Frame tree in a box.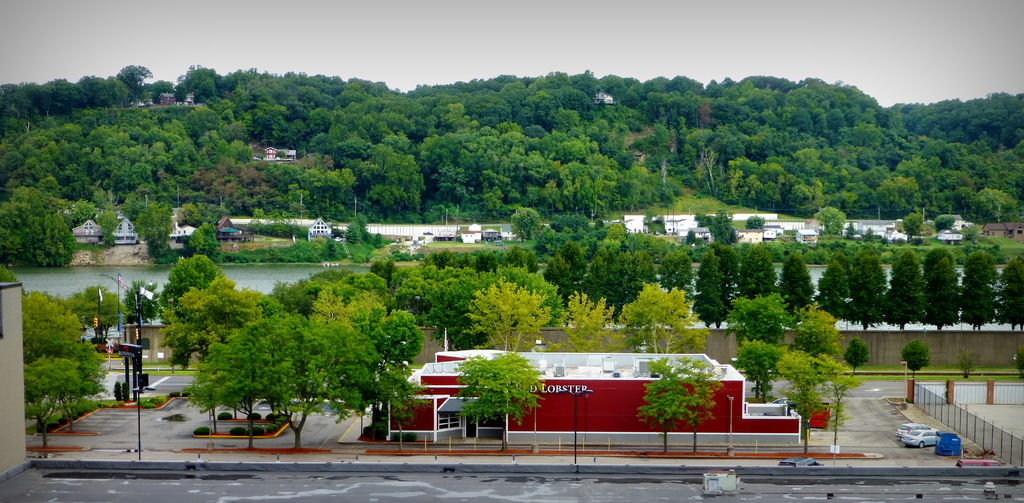
(x1=737, y1=244, x2=780, y2=293).
